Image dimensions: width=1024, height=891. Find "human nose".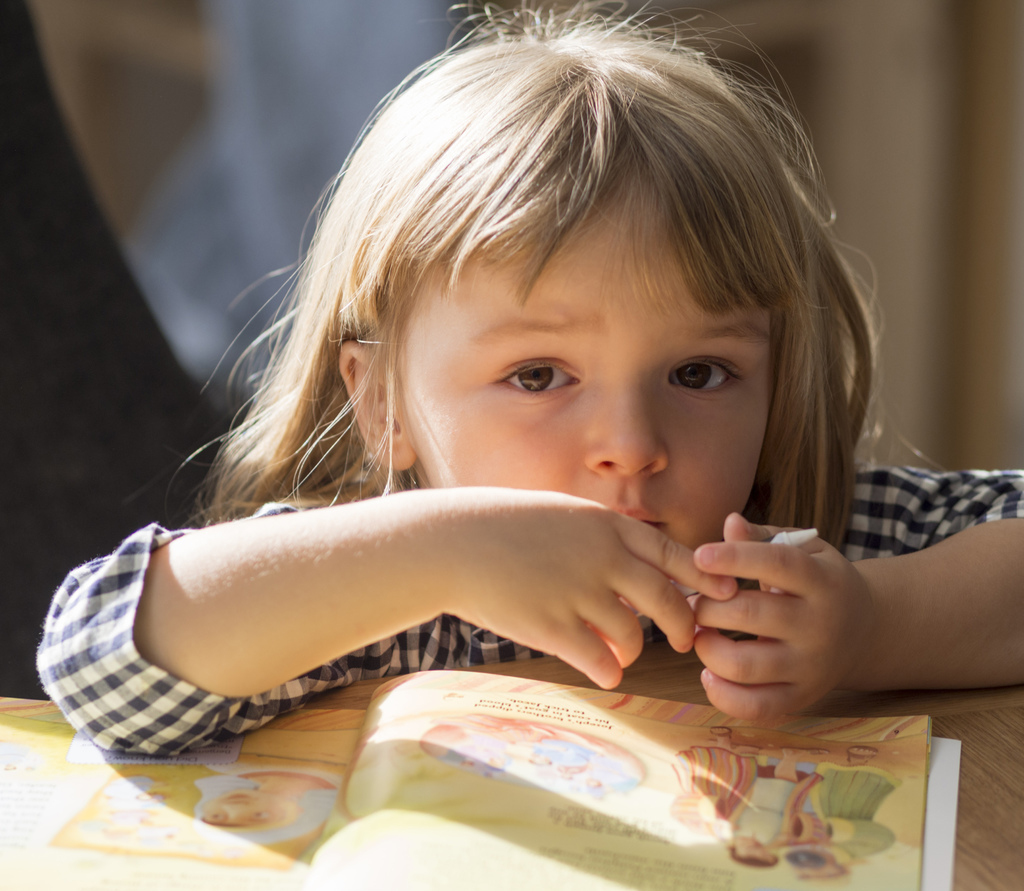
box=[584, 375, 667, 478].
